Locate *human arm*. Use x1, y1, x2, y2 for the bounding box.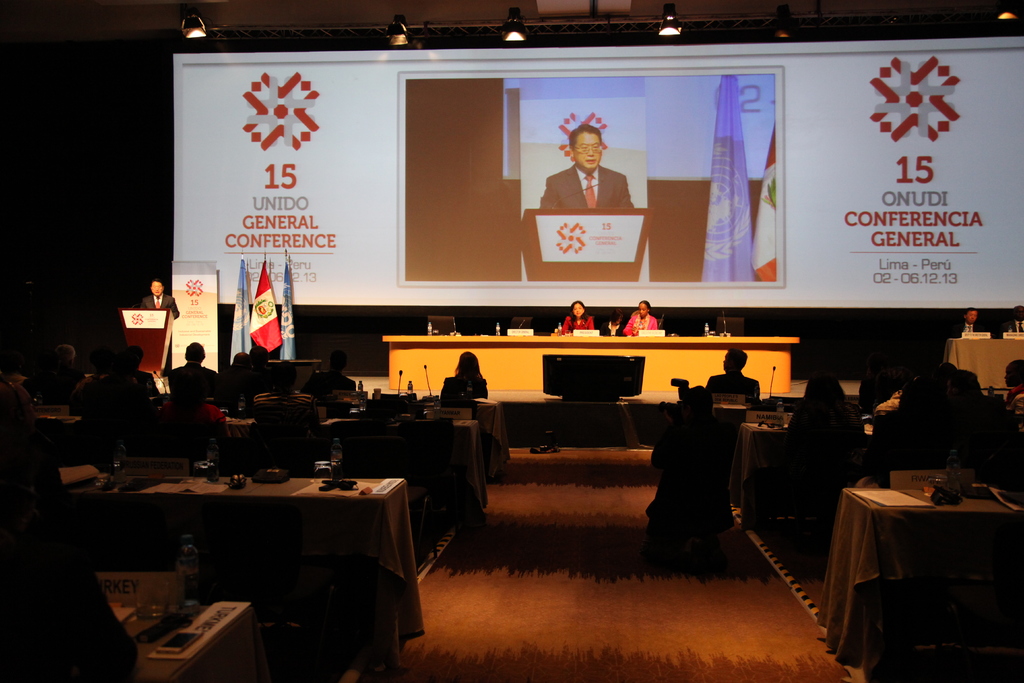
751, 378, 763, 399.
